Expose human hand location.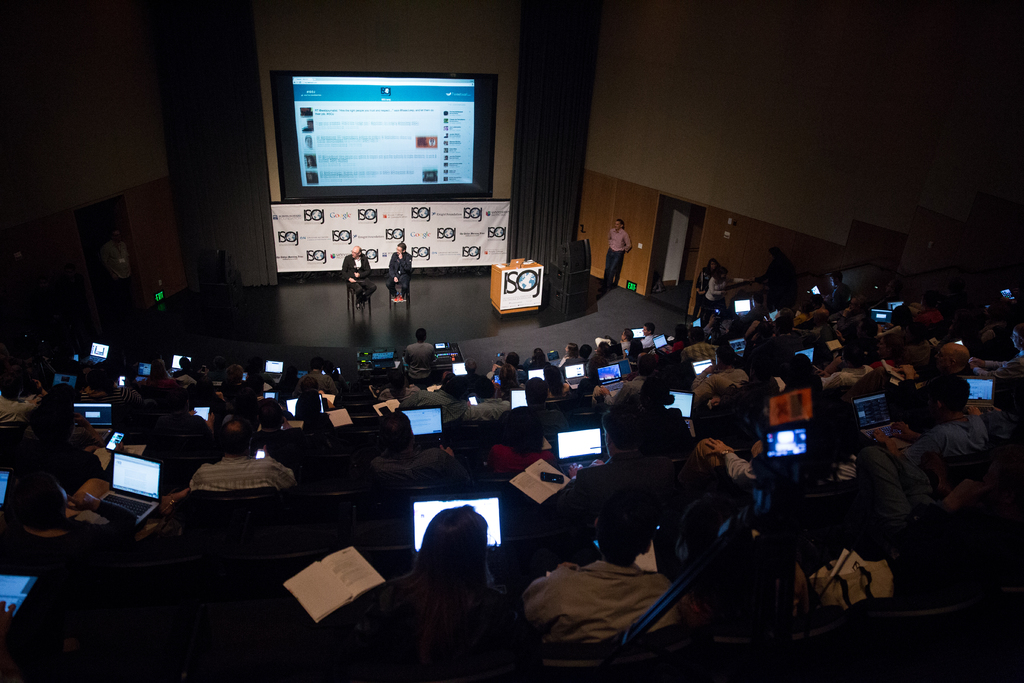
Exposed at locate(592, 456, 605, 466).
